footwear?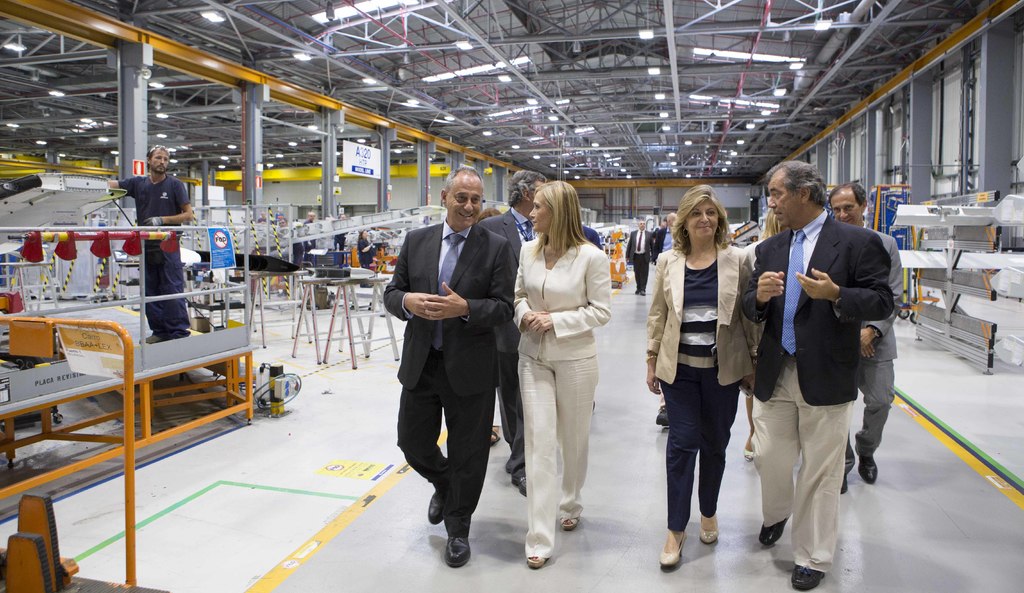
region(701, 511, 720, 543)
